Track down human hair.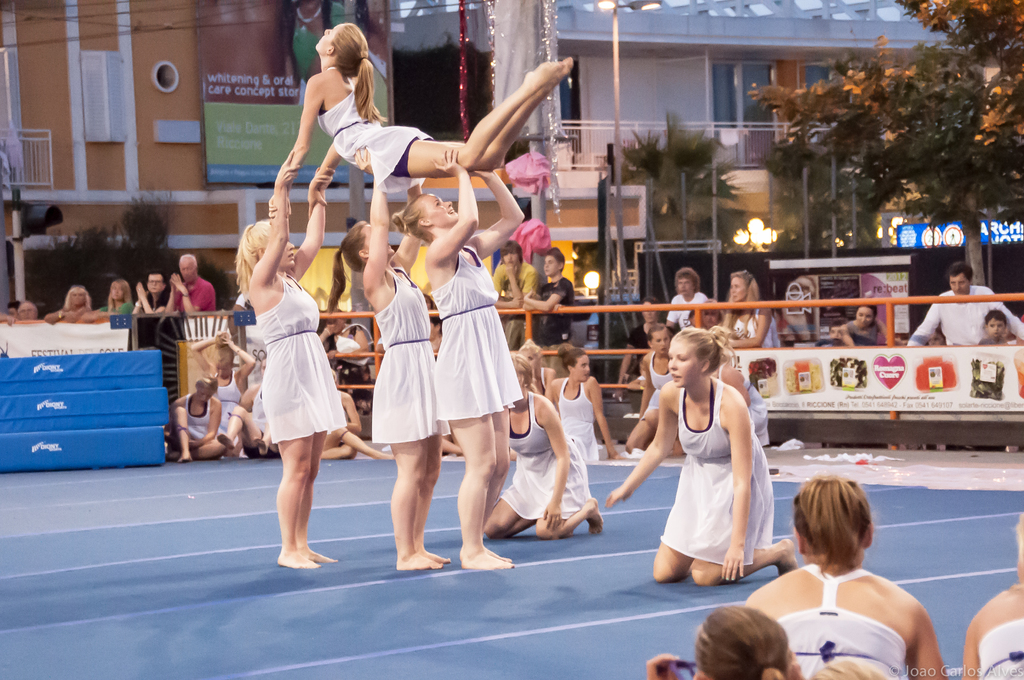
Tracked to select_region(180, 253, 198, 266).
